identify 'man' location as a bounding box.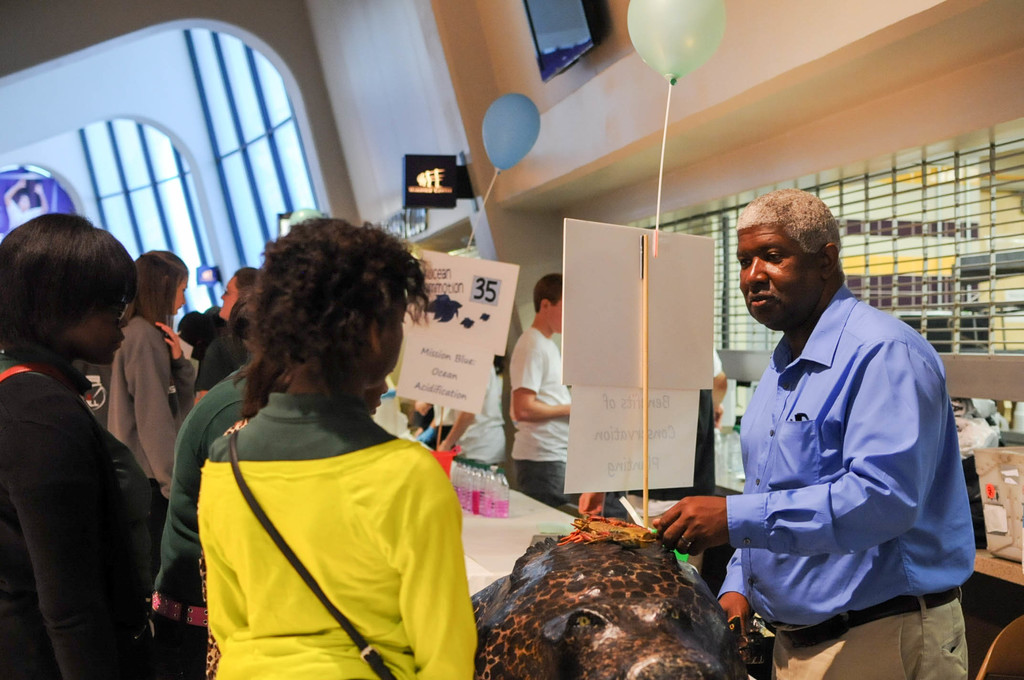
region(701, 193, 984, 679).
